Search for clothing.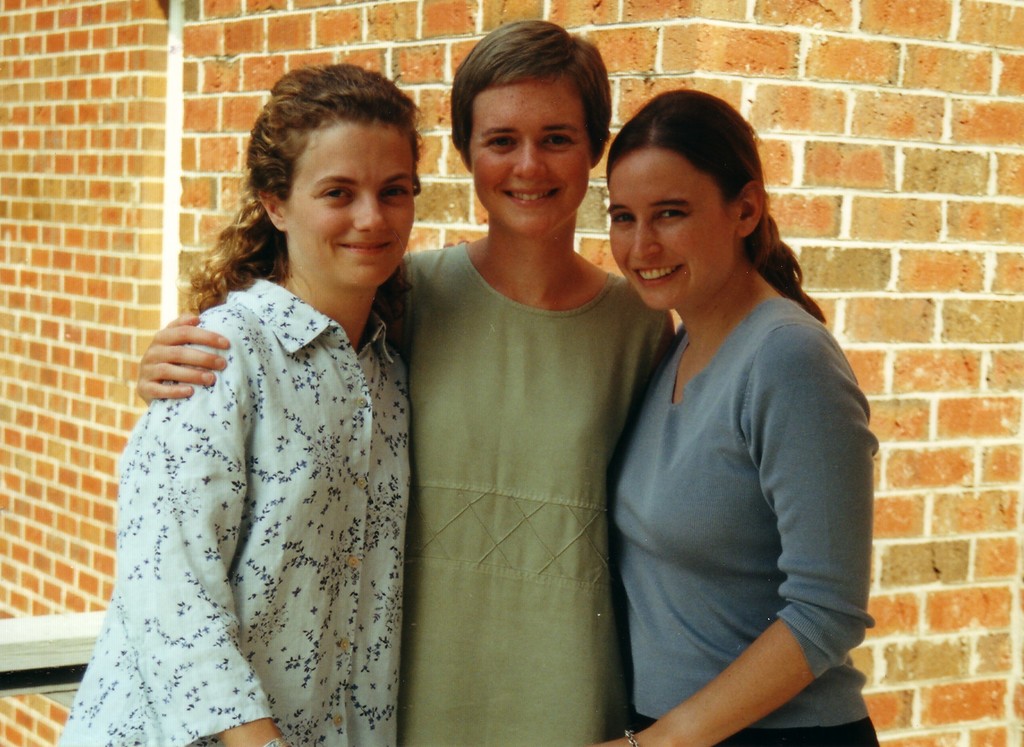
Found at detection(78, 202, 451, 729).
